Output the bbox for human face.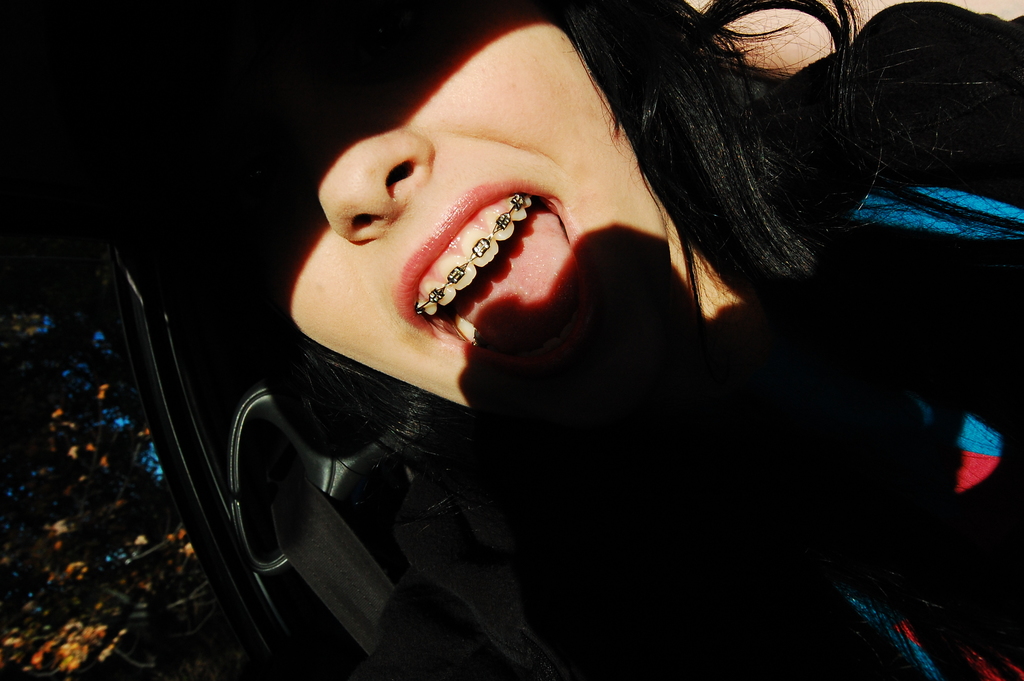
box(300, 19, 729, 395).
